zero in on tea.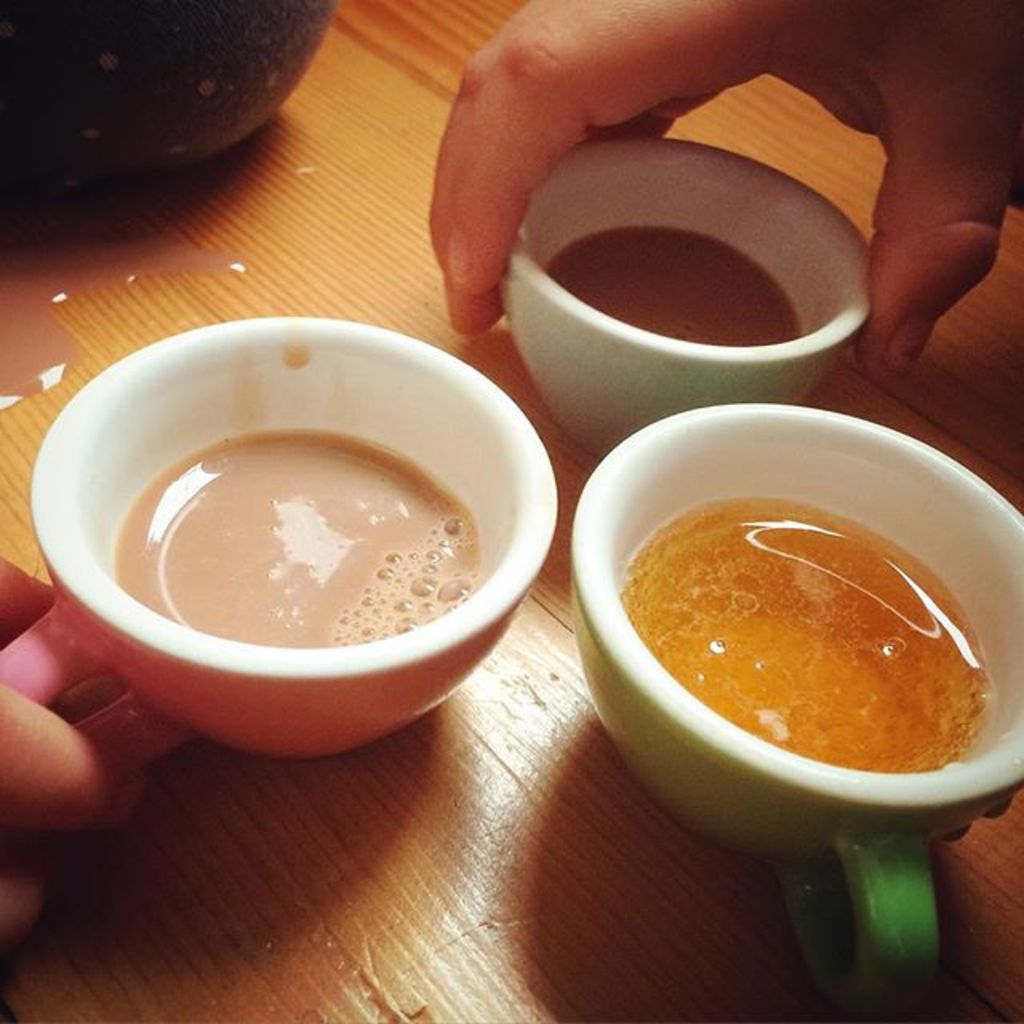
Zeroed in: 117,427,474,643.
